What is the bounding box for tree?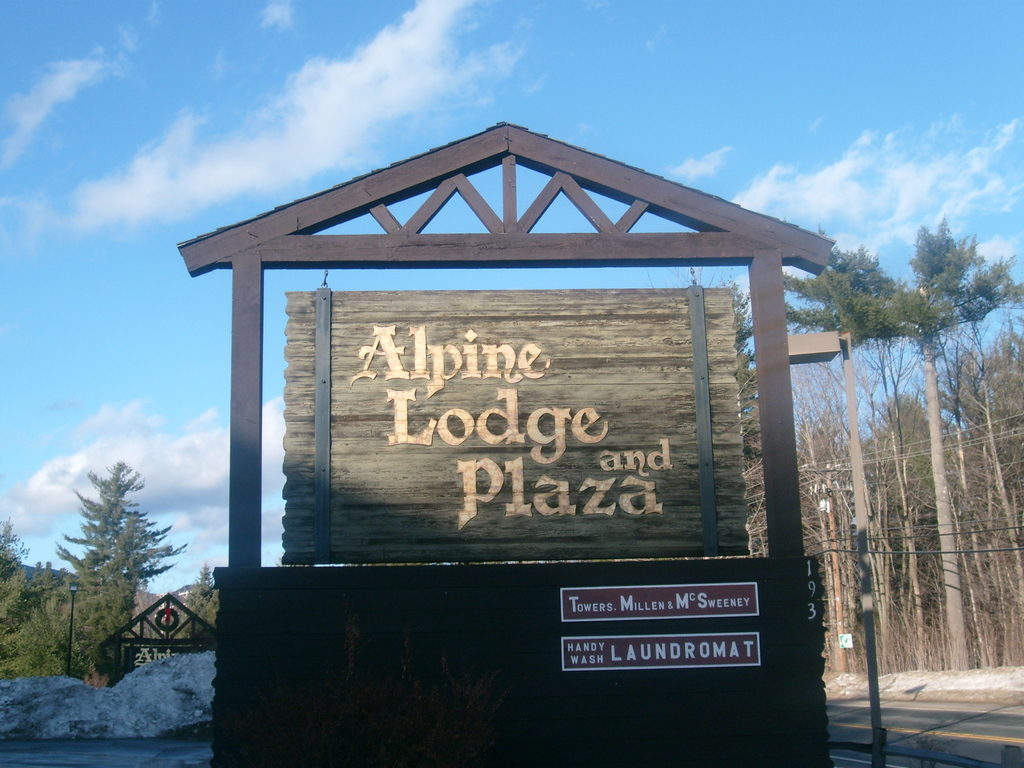
bbox=(46, 424, 166, 683).
